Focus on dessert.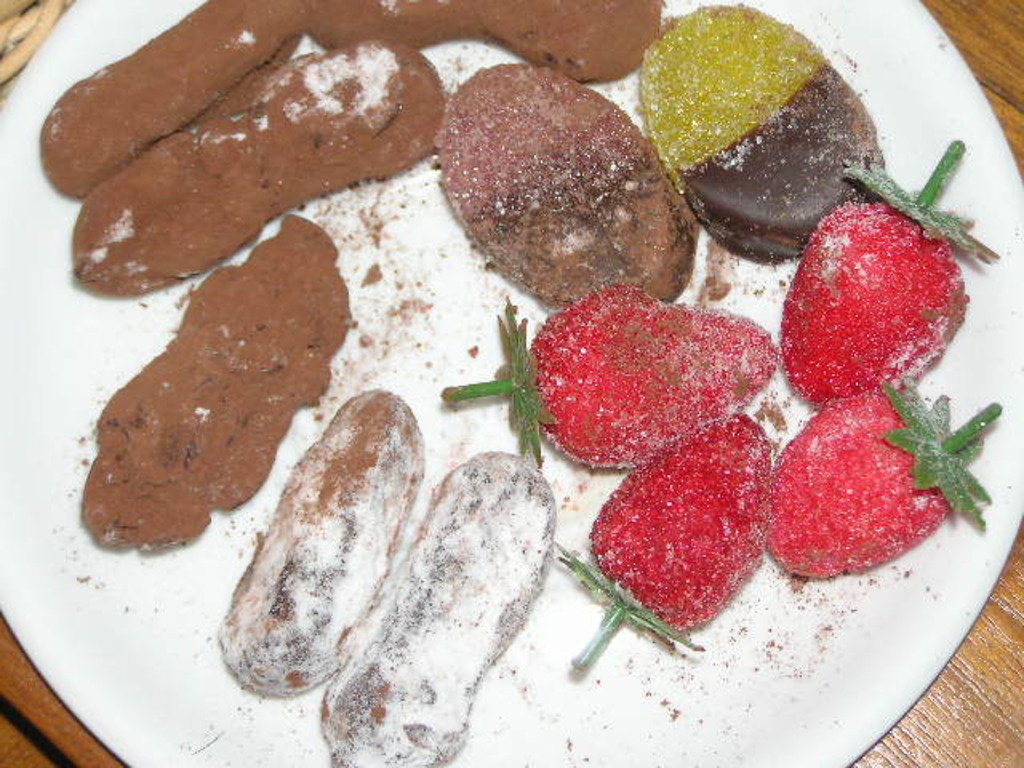
Focused at x1=587 y1=414 x2=770 y2=632.
